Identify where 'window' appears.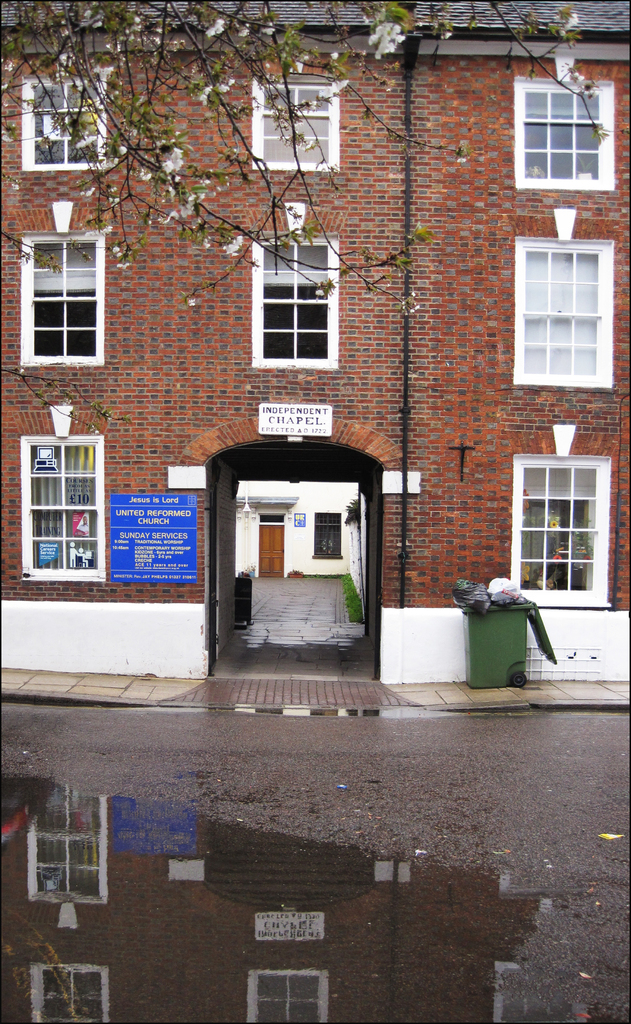
Appears at [250,232,341,371].
